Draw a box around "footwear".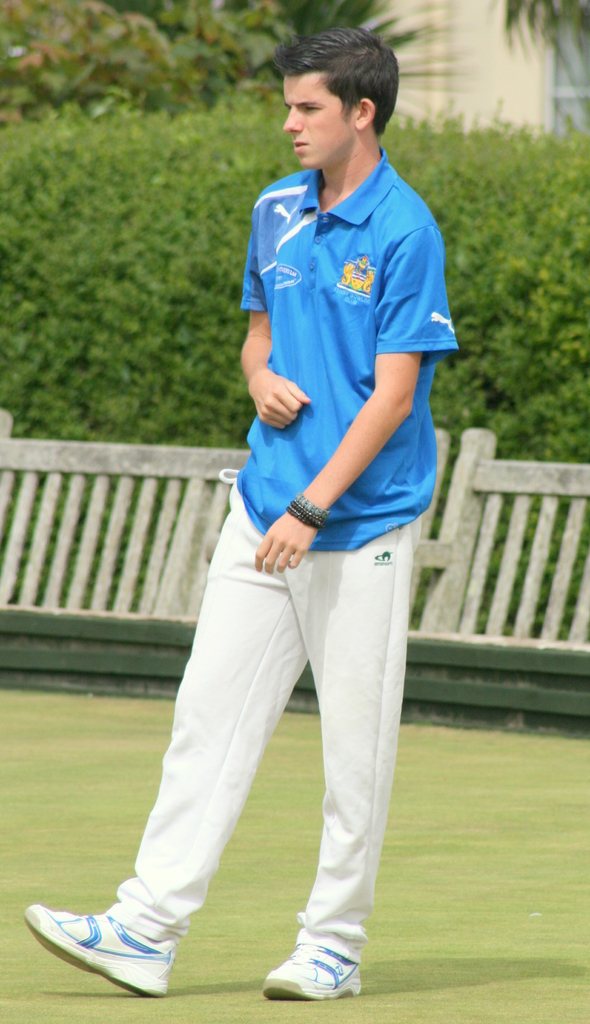
region(25, 903, 173, 994).
